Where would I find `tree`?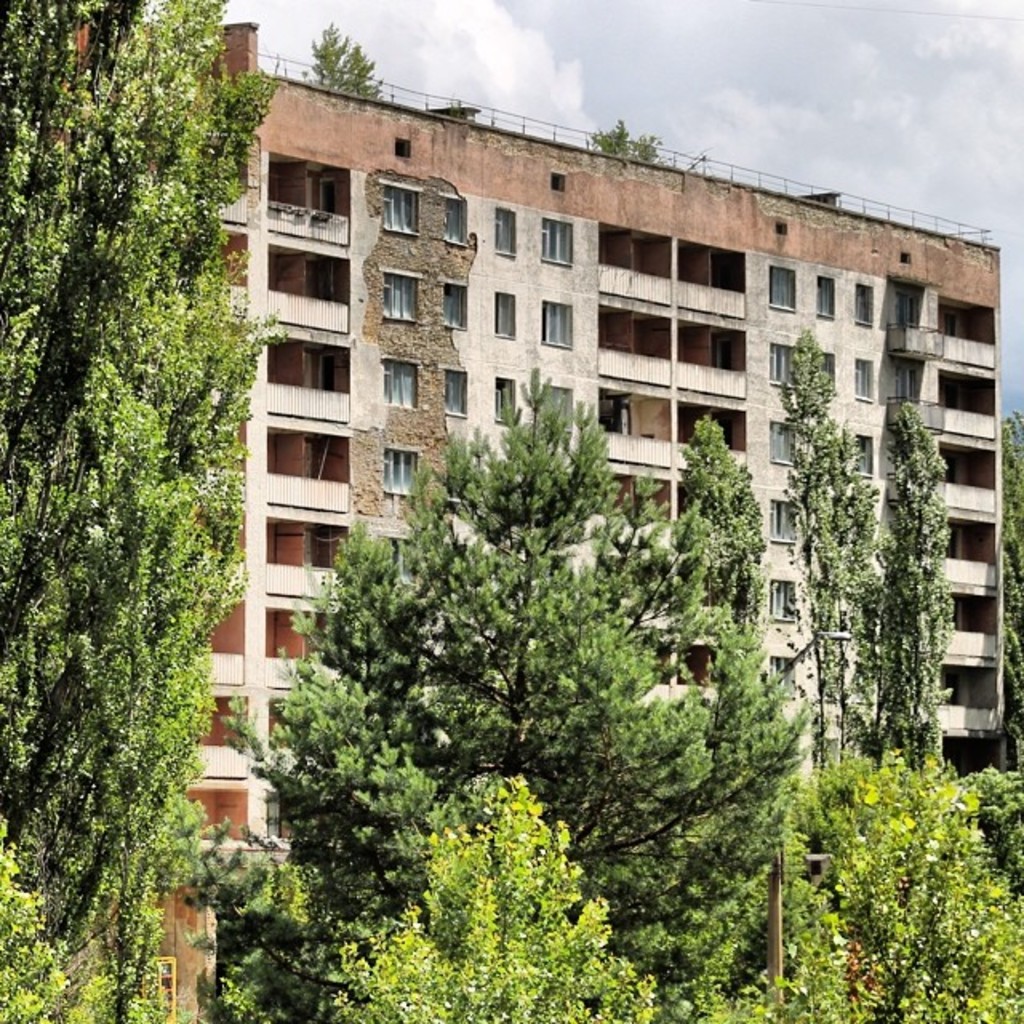
At Rect(2, 0, 294, 1022).
